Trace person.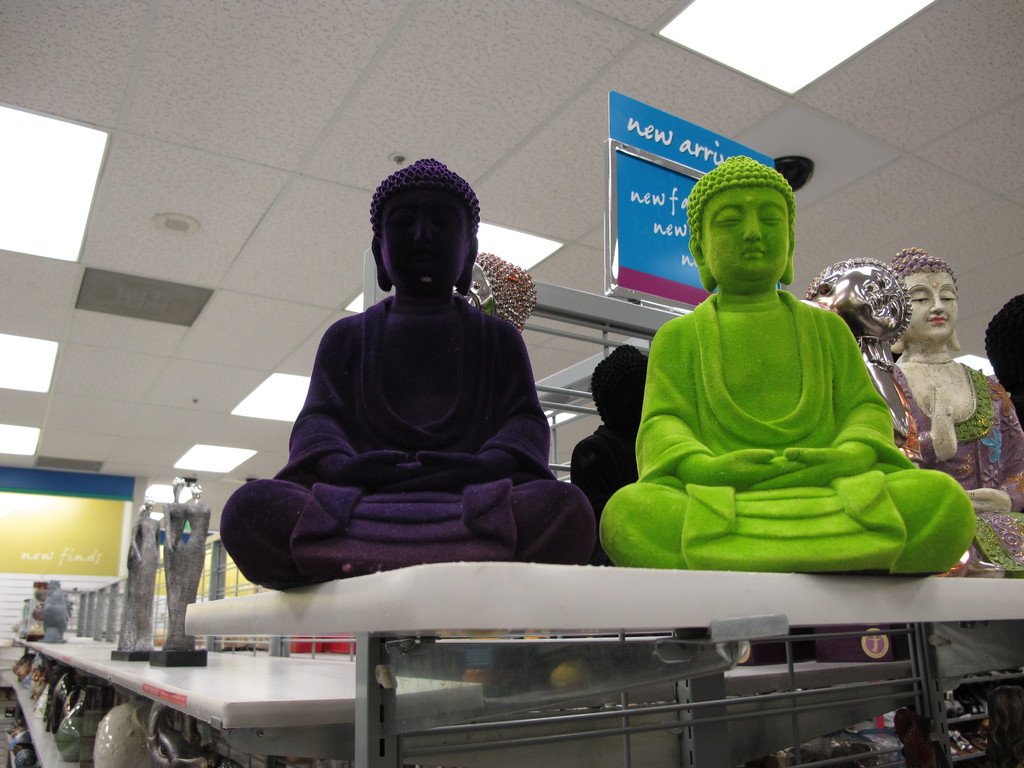
Traced to [810, 267, 935, 463].
